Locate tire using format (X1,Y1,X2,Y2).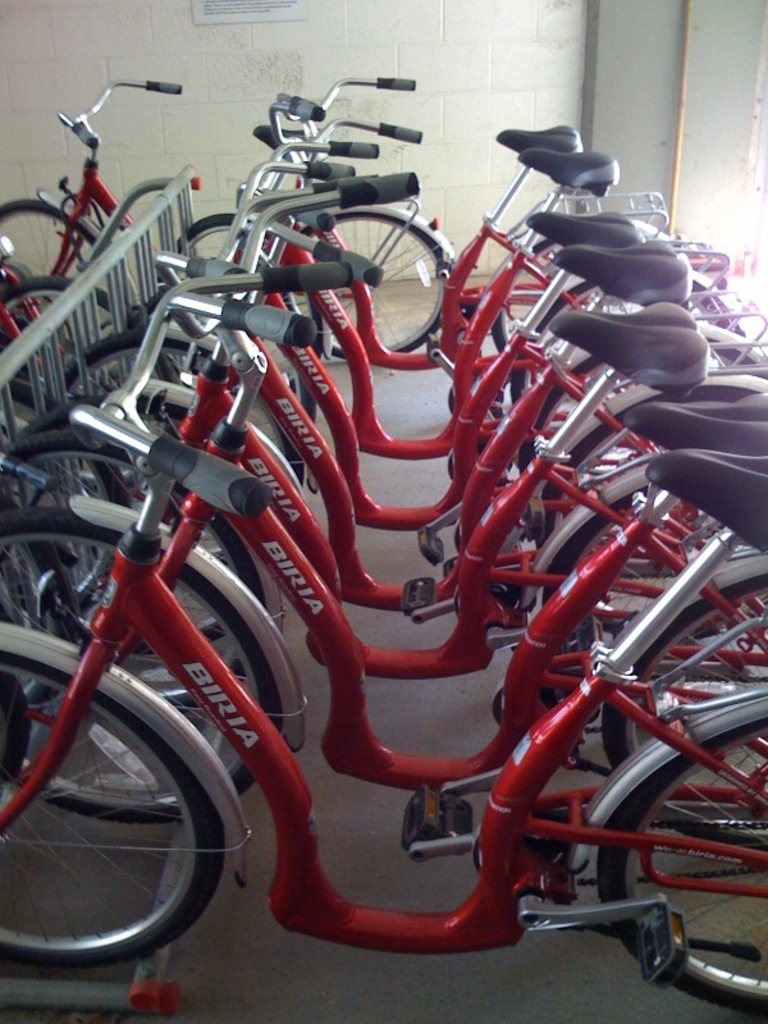
(305,204,462,360).
